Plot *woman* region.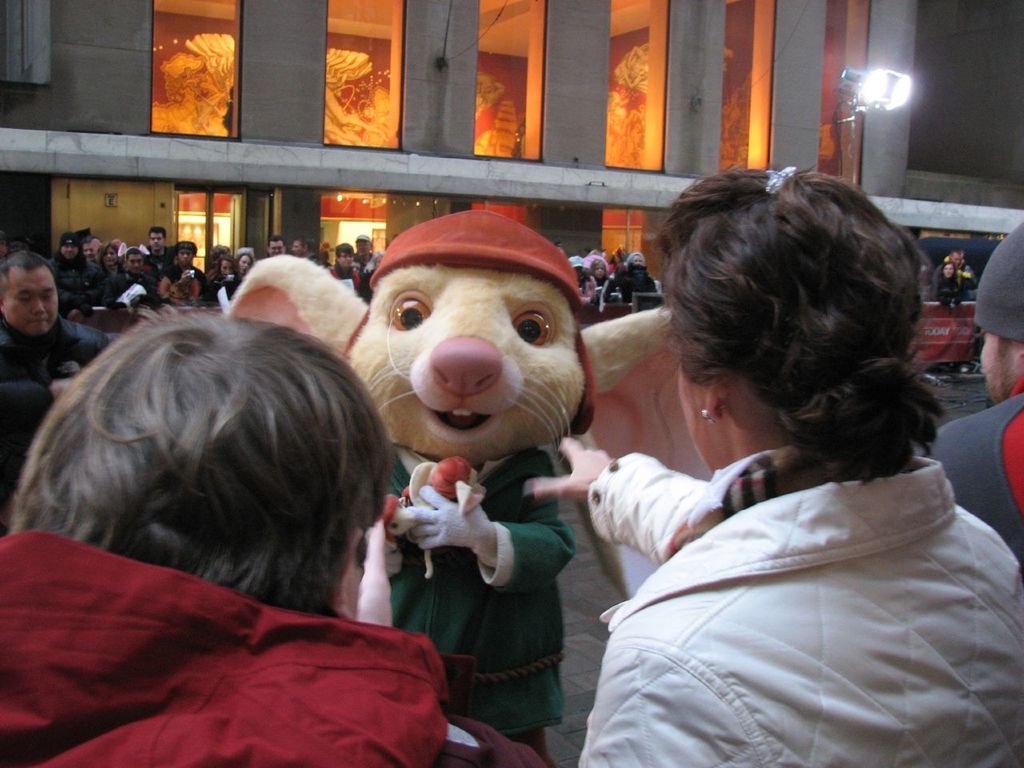
Plotted at <bbox>934, 259, 962, 310</bbox>.
